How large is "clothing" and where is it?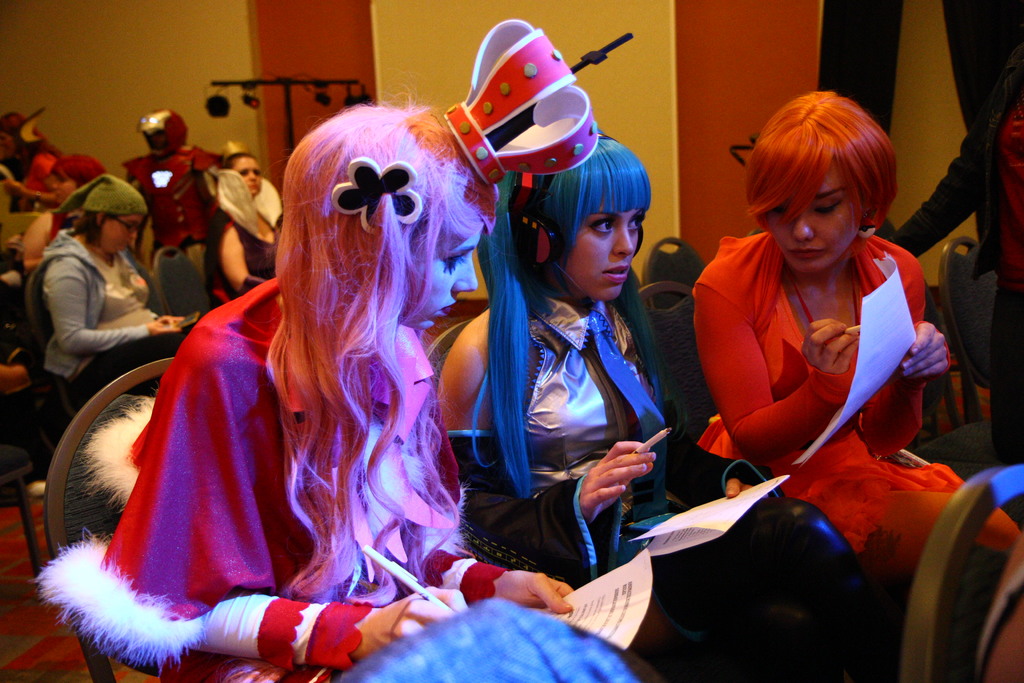
Bounding box: box=[675, 229, 1023, 598].
